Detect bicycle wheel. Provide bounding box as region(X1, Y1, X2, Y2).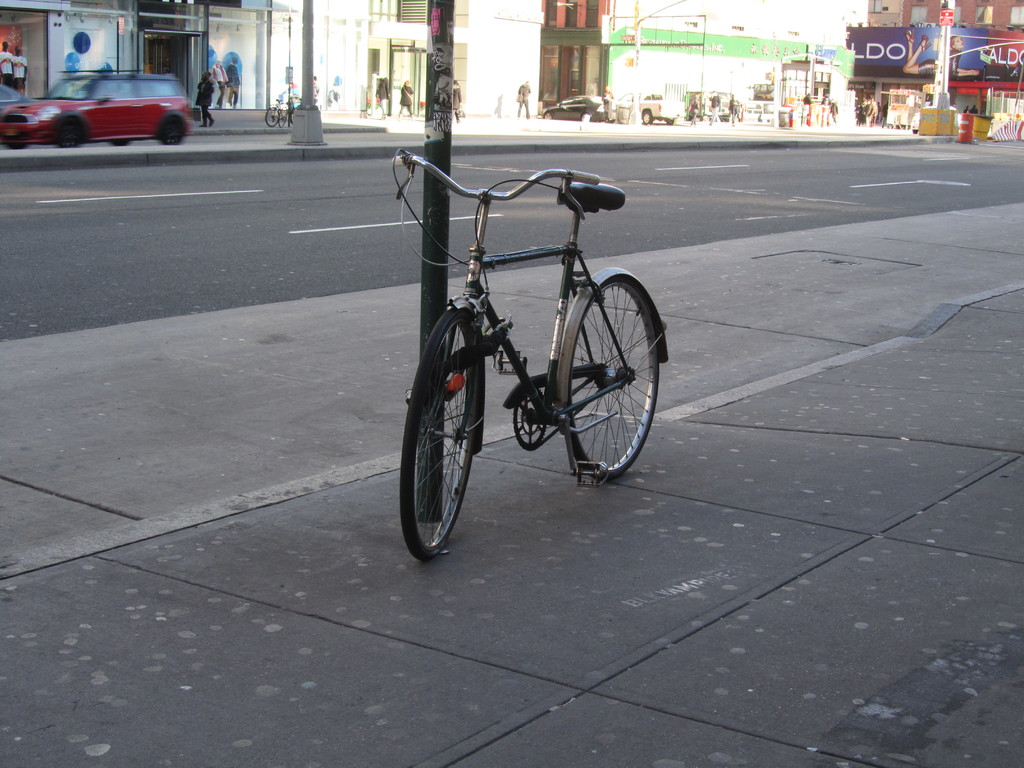
region(399, 301, 482, 560).
